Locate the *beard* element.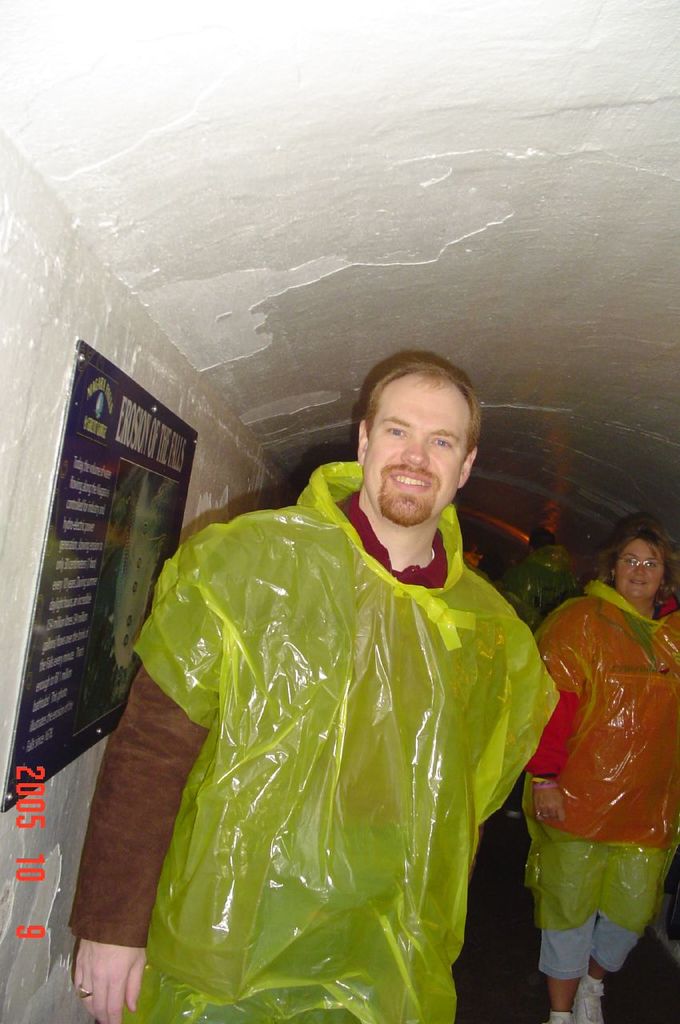
Element bbox: 374/478/430/529.
